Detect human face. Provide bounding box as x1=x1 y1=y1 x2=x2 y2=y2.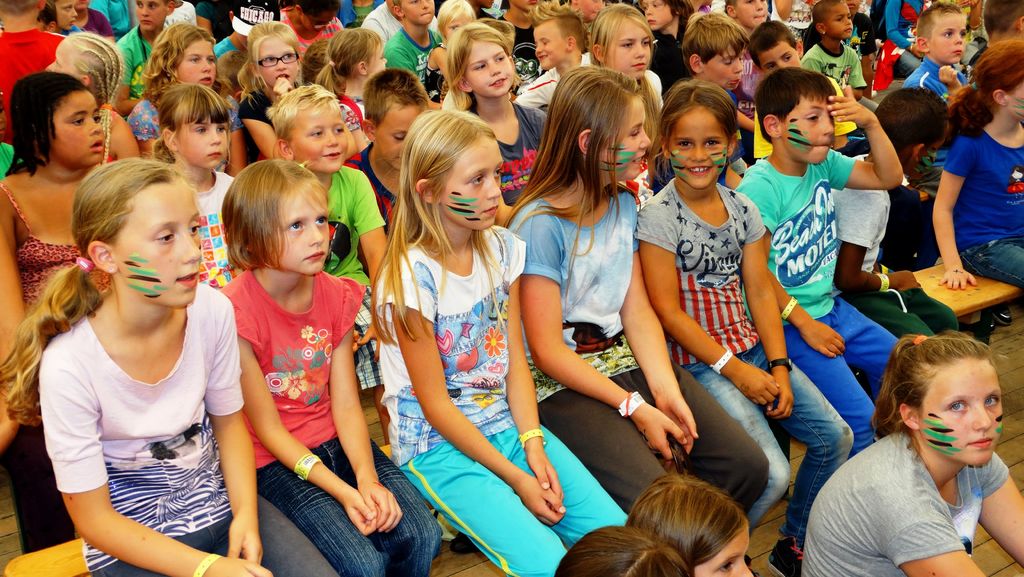
x1=530 y1=22 x2=568 y2=67.
